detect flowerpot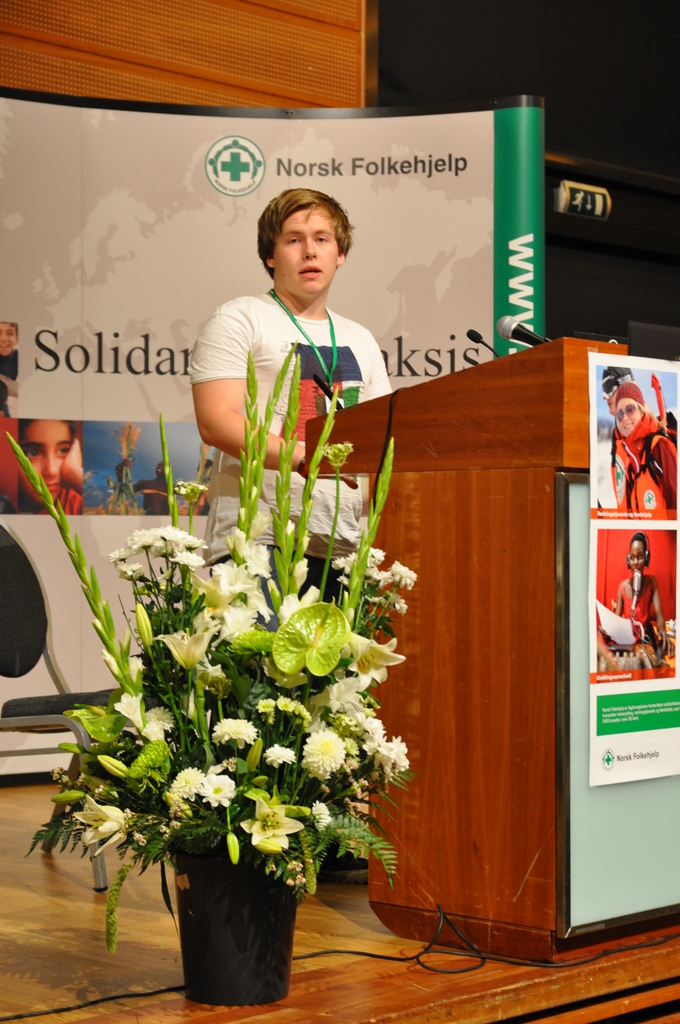
<box>134,844,314,1004</box>
